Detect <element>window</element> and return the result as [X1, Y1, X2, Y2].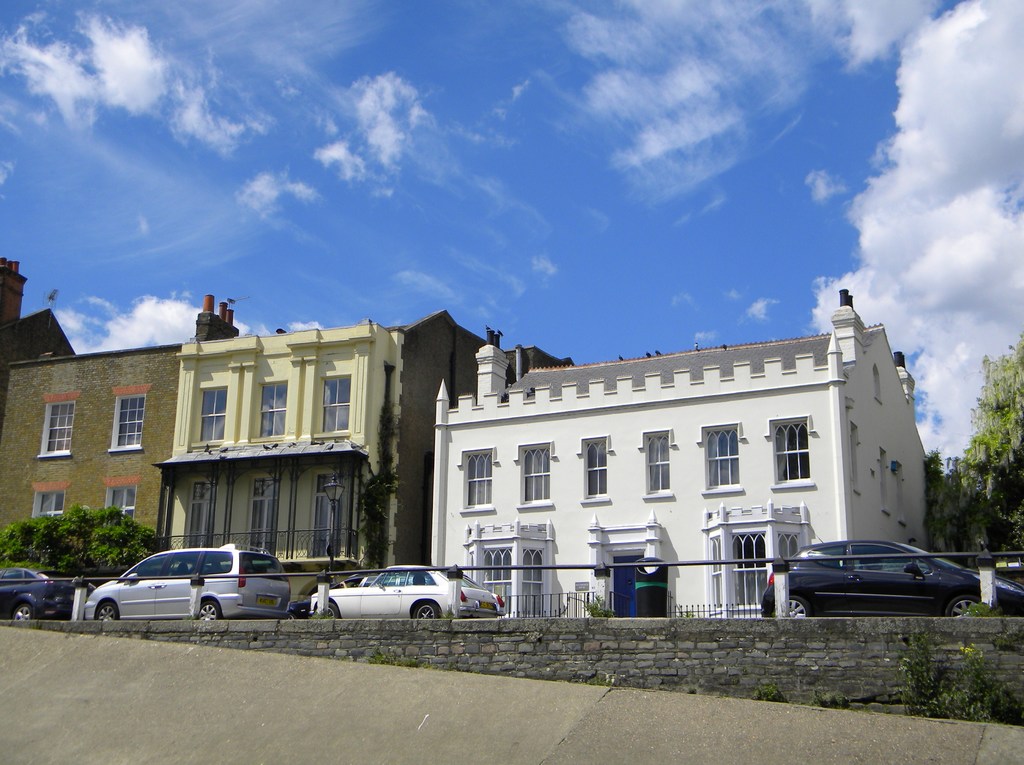
[507, 437, 558, 508].
